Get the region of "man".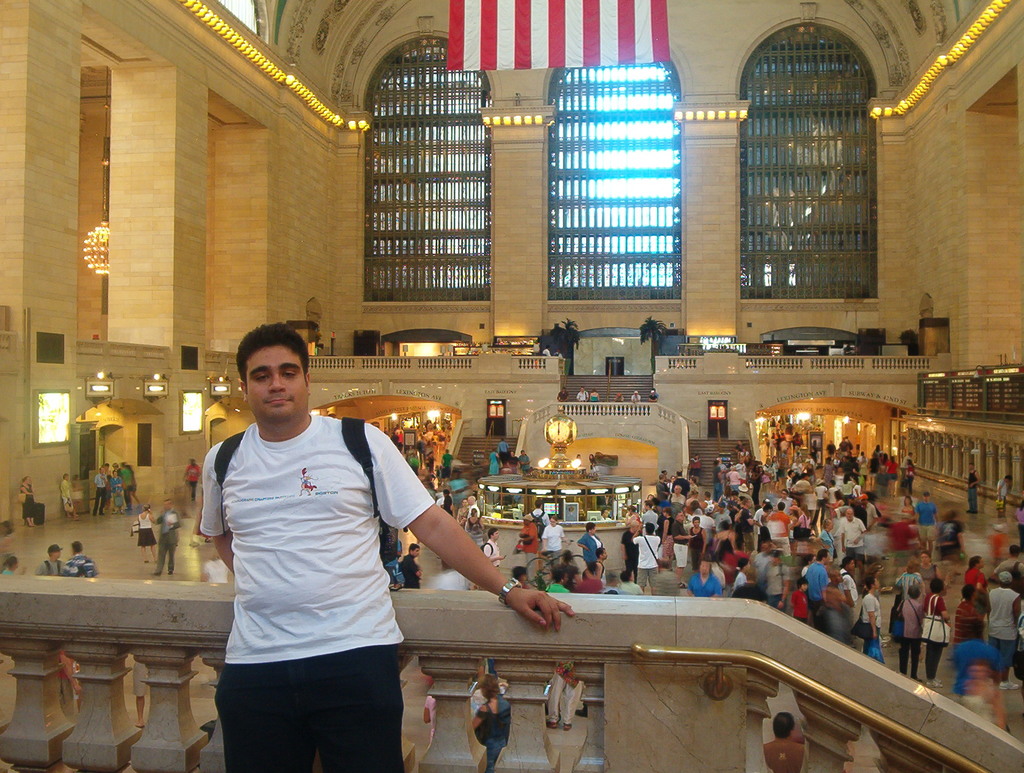
{"left": 989, "top": 570, "right": 1023, "bottom": 687}.
